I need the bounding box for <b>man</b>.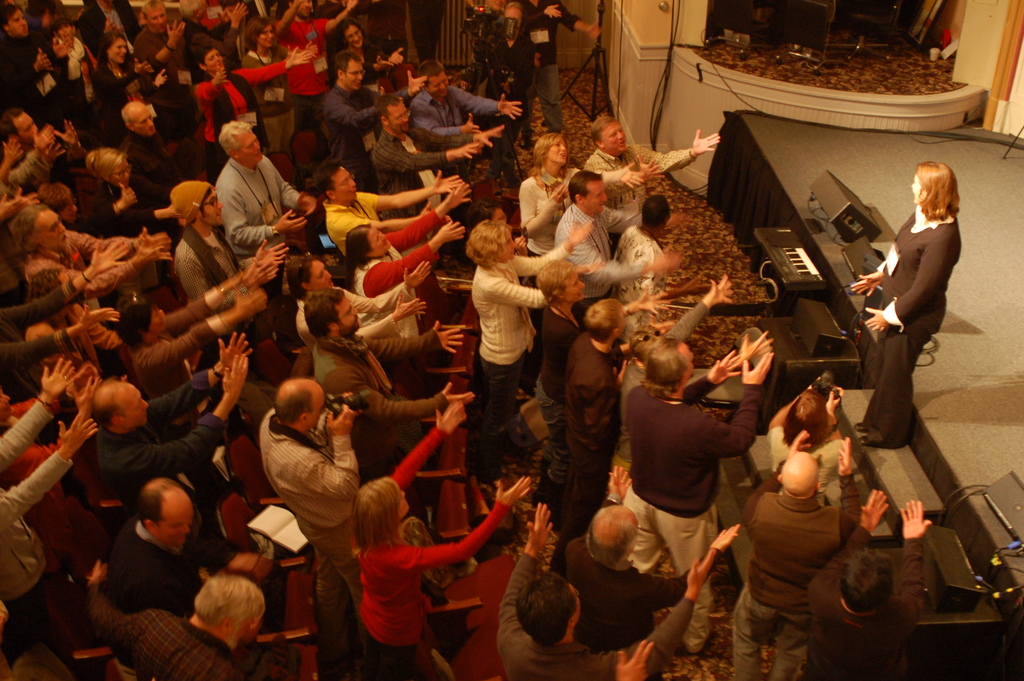
Here it is: locate(621, 335, 774, 655).
